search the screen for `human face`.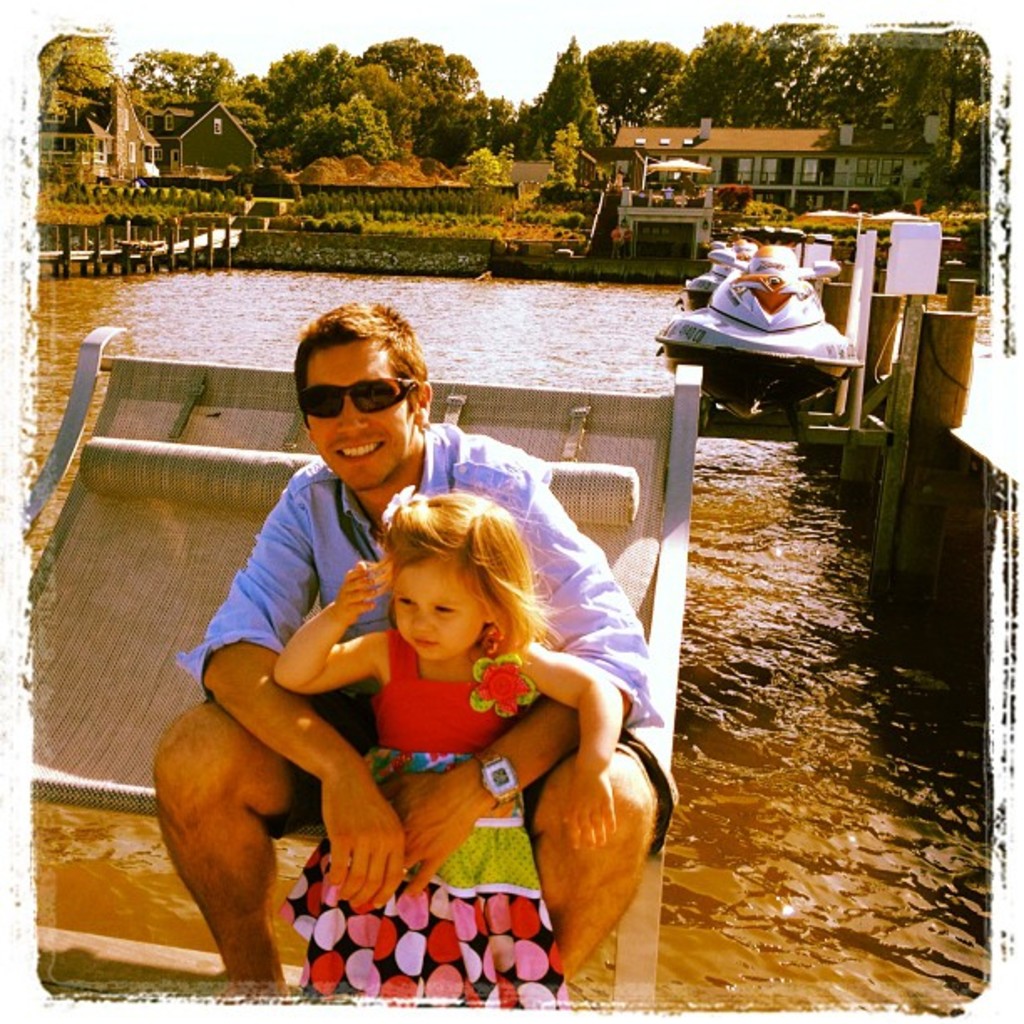
Found at 393/561/482/666.
